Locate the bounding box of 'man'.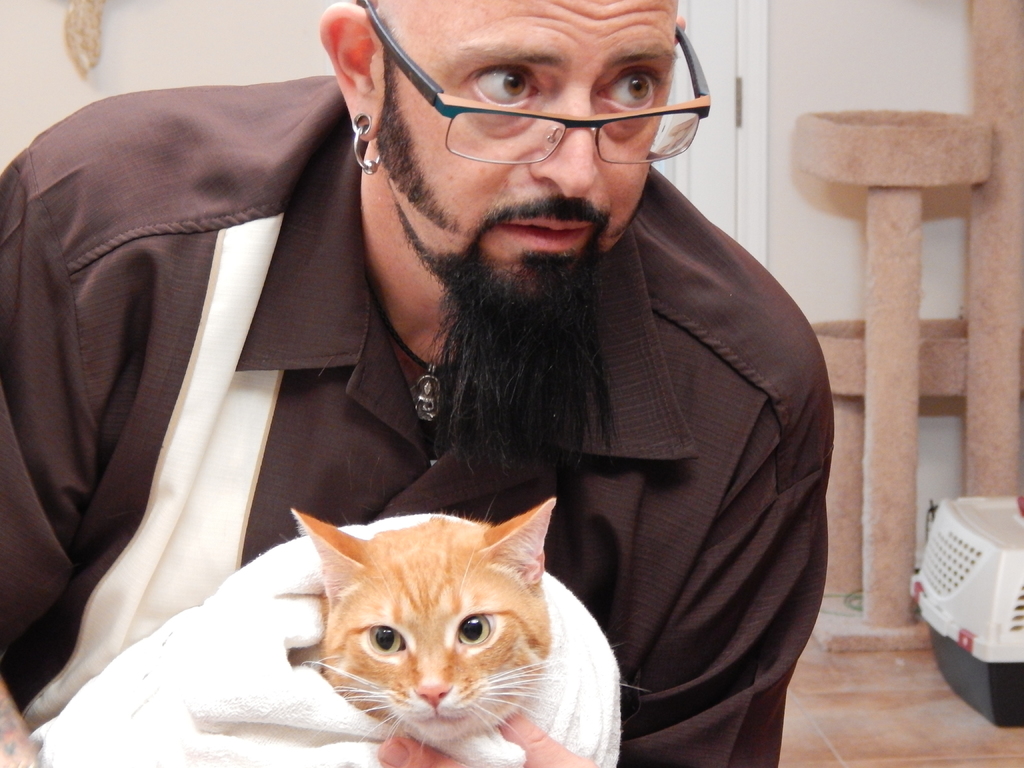
Bounding box: [x1=90, y1=0, x2=833, y2=761].
